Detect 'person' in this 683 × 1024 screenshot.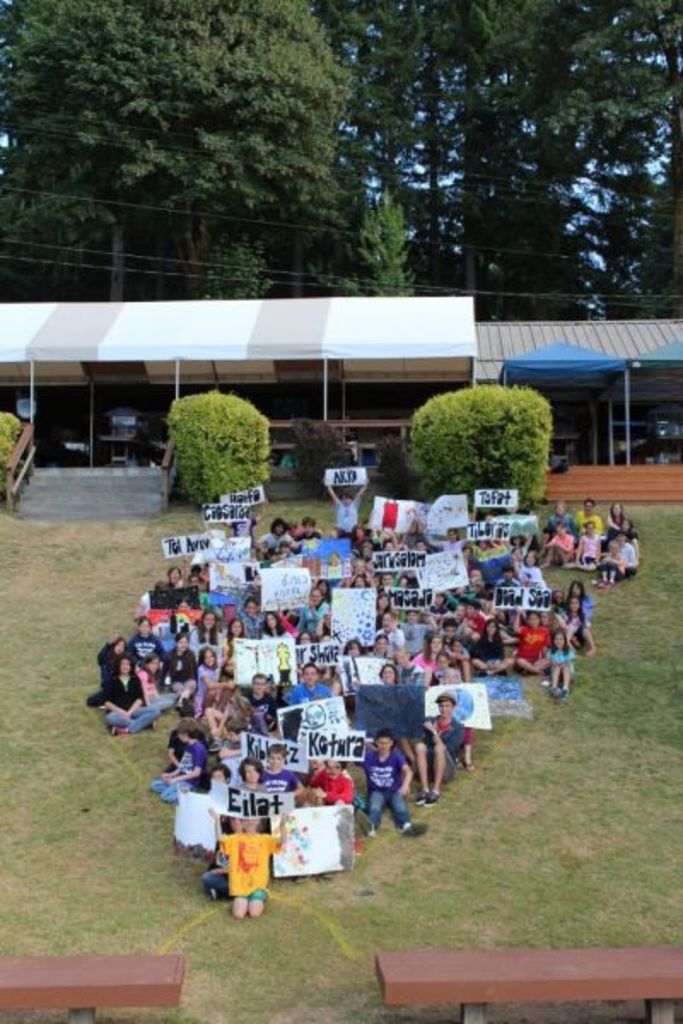
Detection: region(359, 727, 415, 858).
